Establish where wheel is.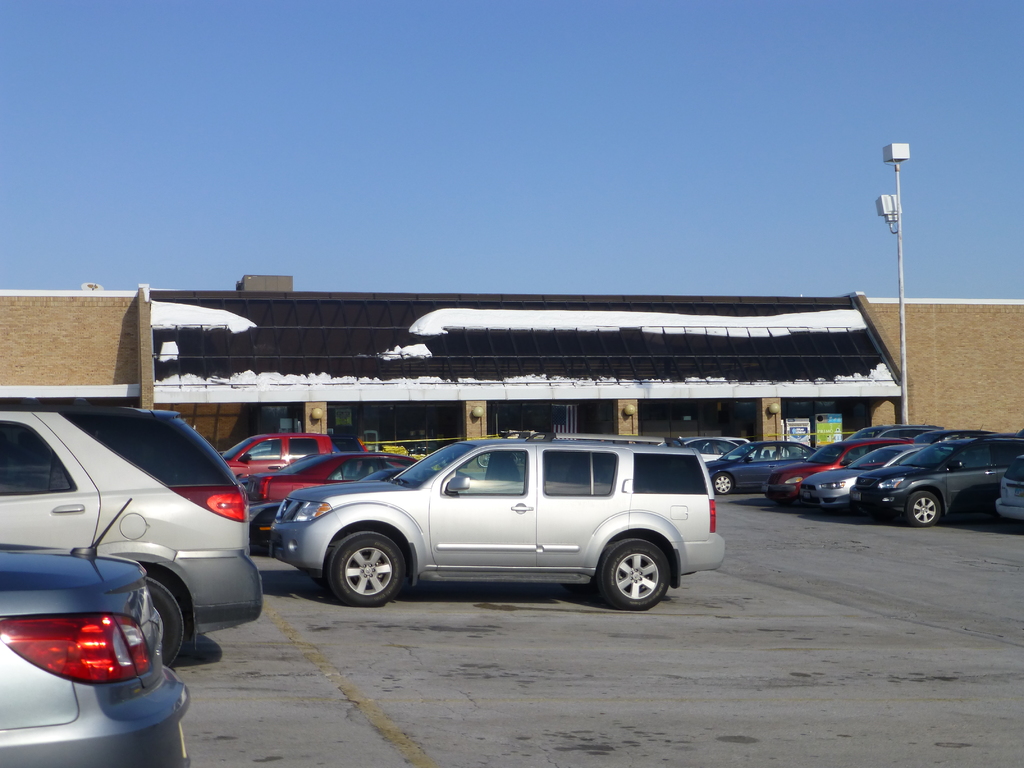
Established at (x1=145, y1=574, x2=179, y2=665).
